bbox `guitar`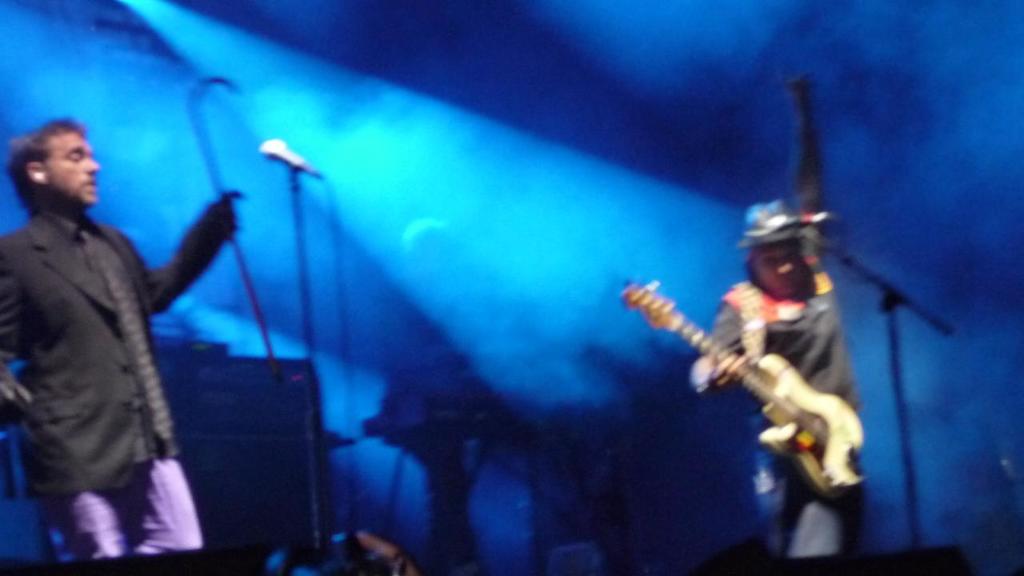
<bbox>630, 260, 894, 482</bbox>
